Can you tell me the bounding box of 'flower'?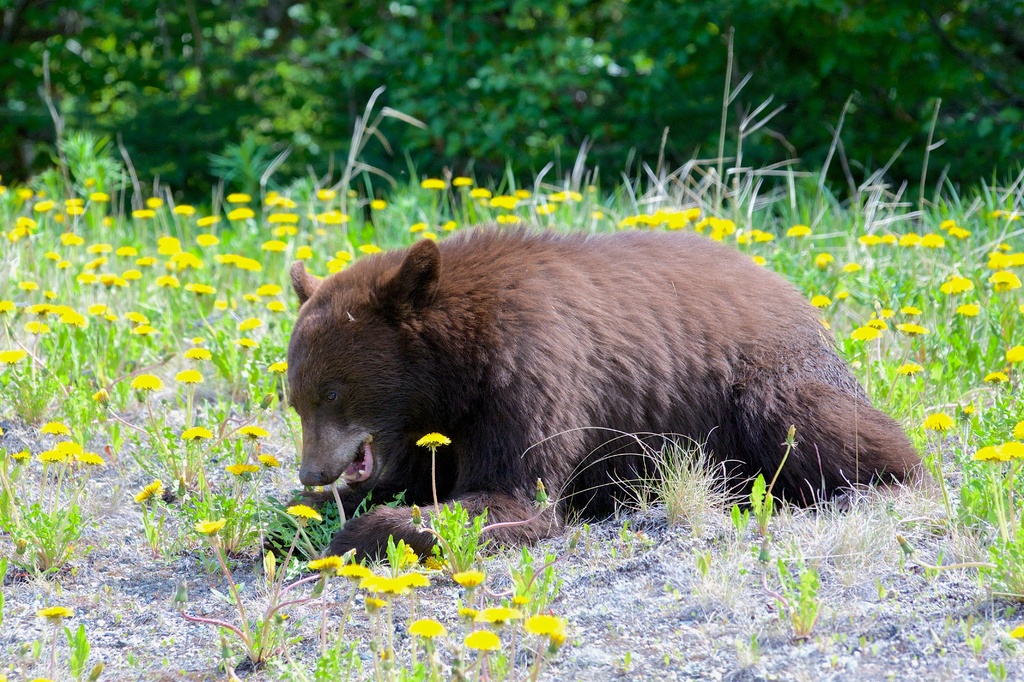
[x1=145, y1=198, x2=165, y2=205].
